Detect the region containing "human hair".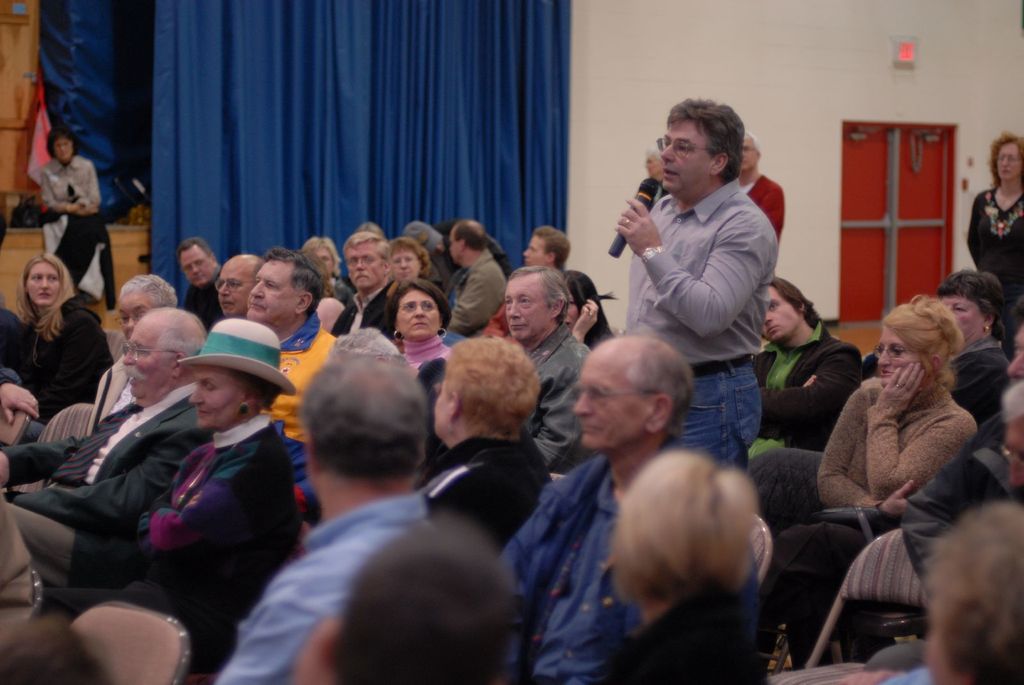
150, 308, 207, 370.
